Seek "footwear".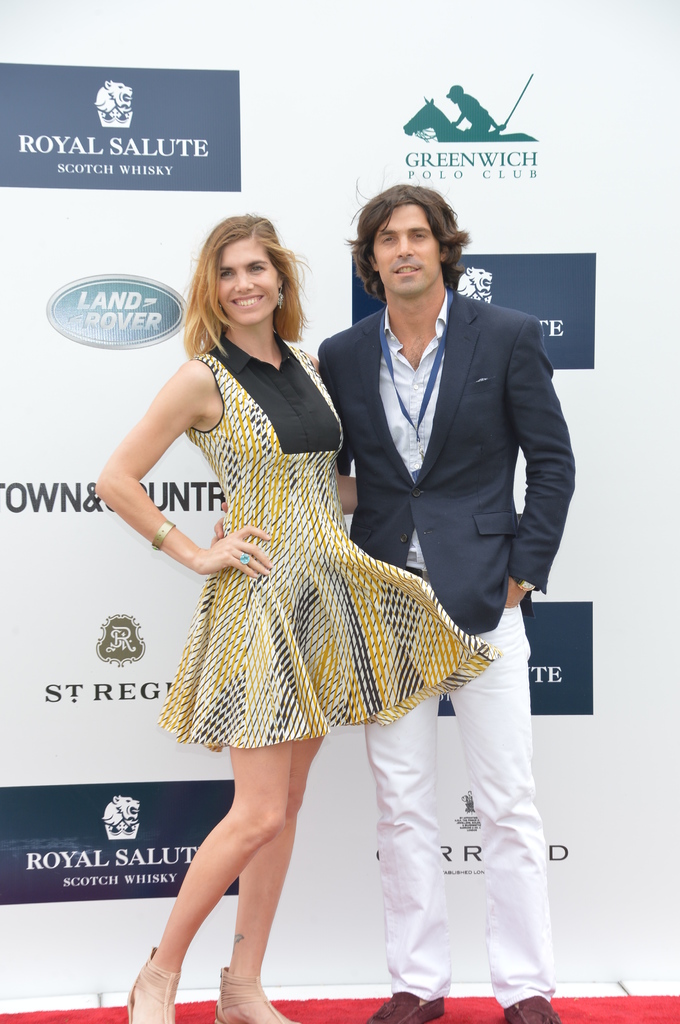
BBox(363, 991, 445, 1023).
